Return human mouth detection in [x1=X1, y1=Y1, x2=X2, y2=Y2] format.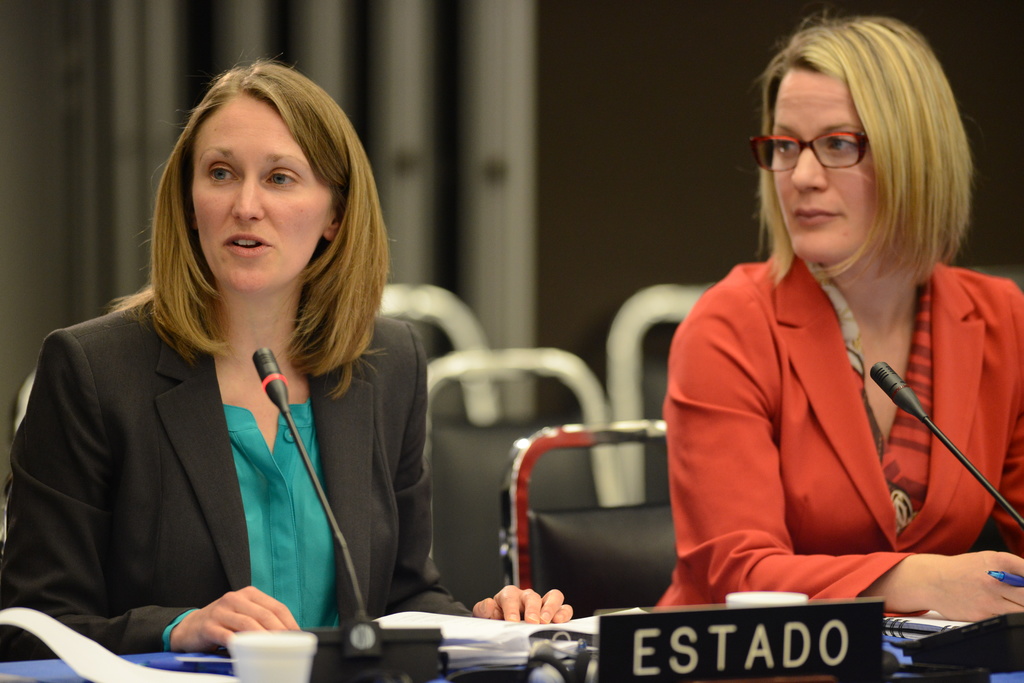
[x1=790, y1=204, x2=847, y2=235].
